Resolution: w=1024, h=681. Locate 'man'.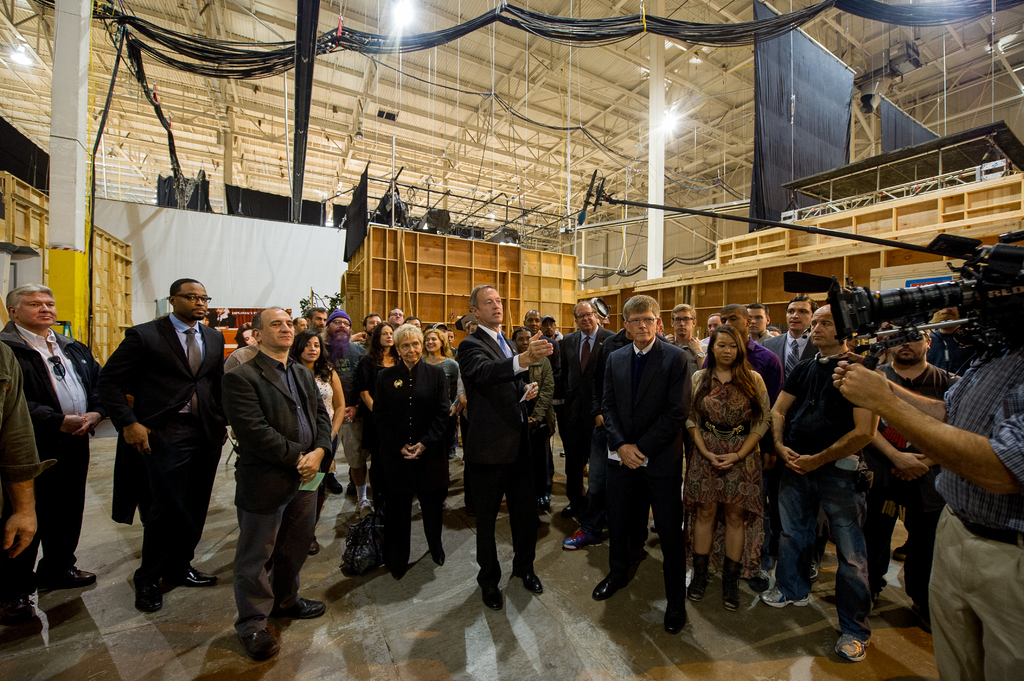
[225, 308, 333, 662].
